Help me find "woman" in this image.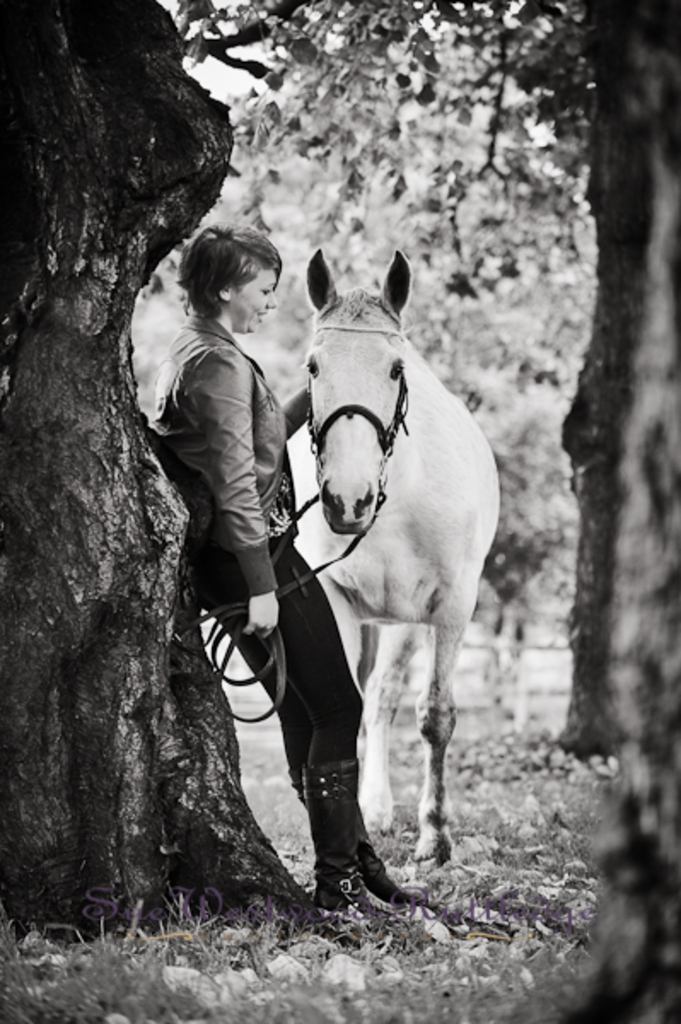
Found it: bbox=[169, 207, 418, 891].
